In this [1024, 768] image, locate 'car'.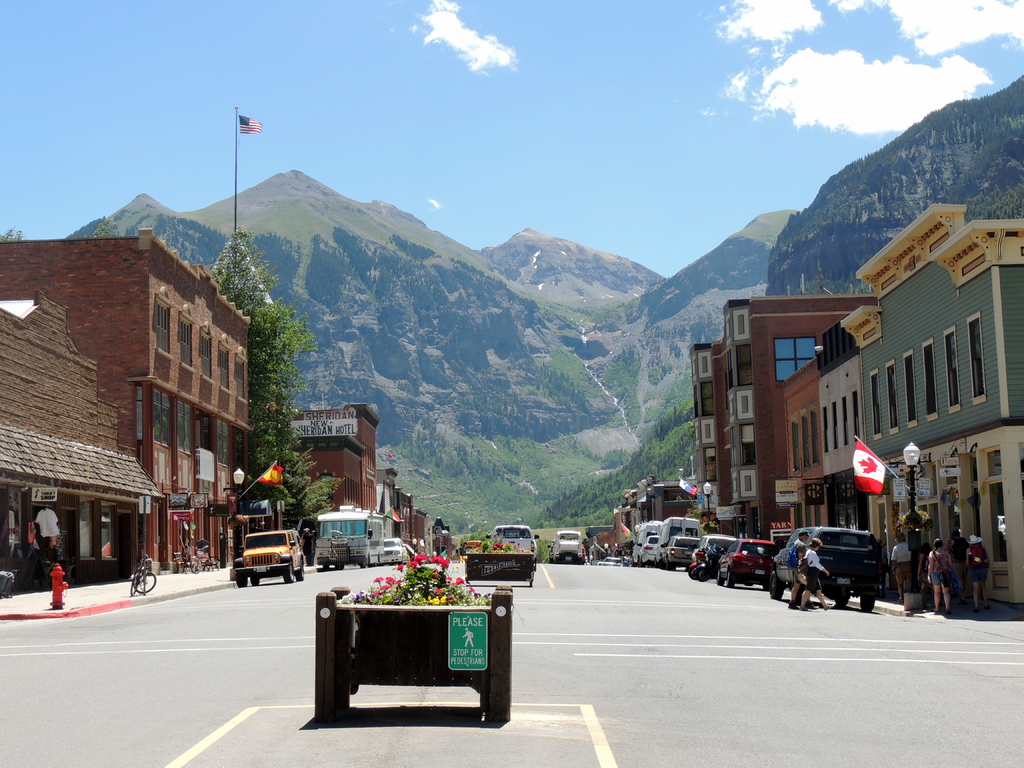
Bounding box: bbox(771, 528, 890, 604).
